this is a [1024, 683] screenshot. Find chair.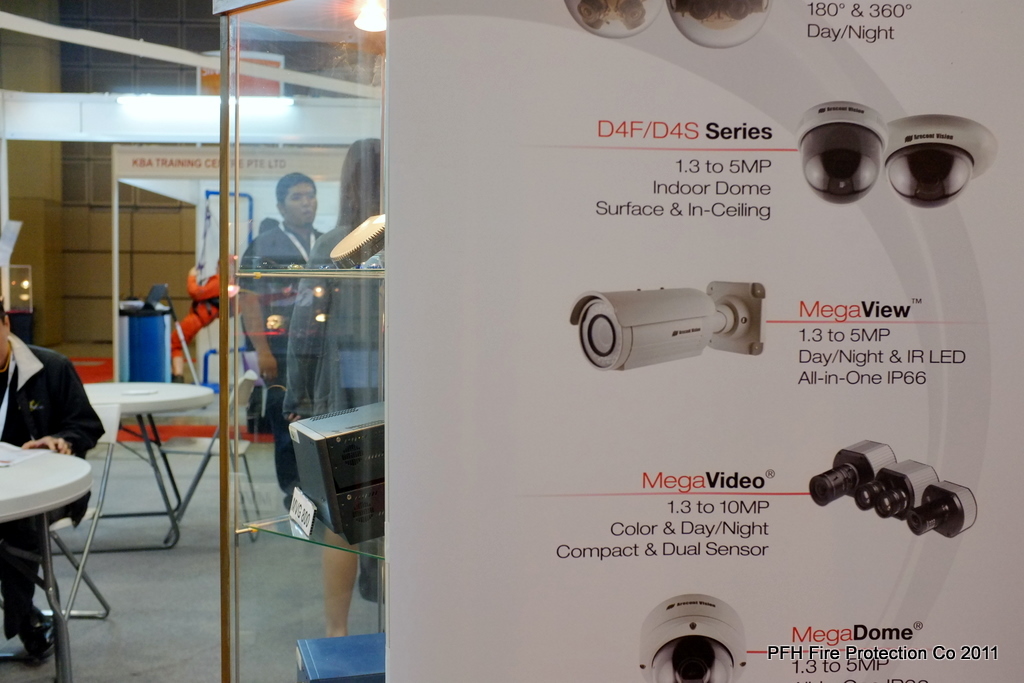
Bounding box: bbox=(0, 406, 123, 665).
